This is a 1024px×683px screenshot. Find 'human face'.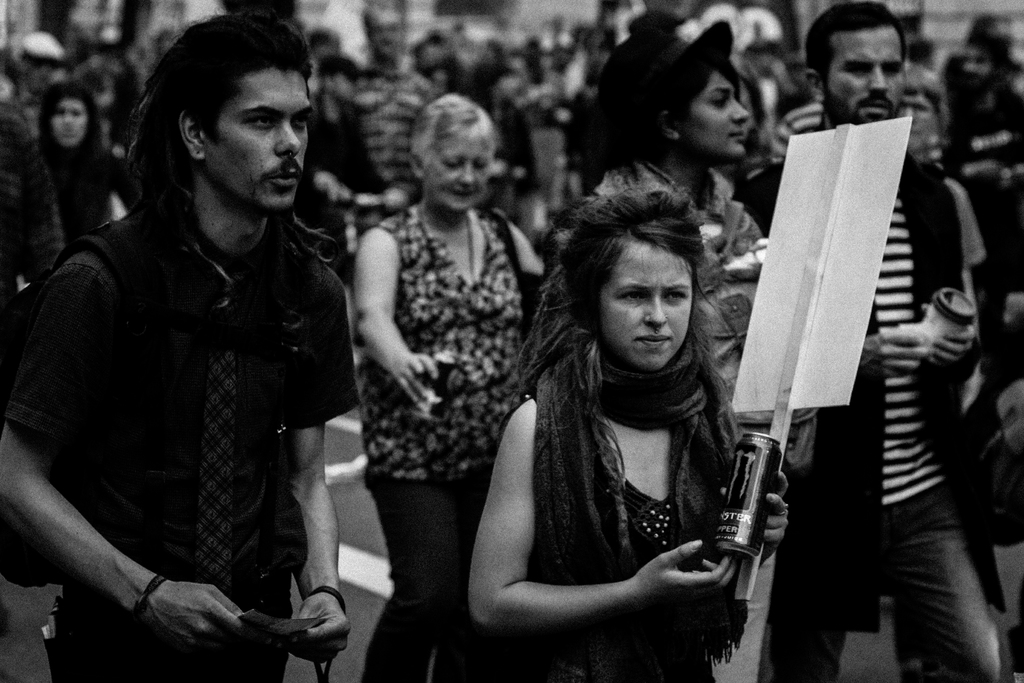
Bounding box: BBox(675, 76, 755, 152).
